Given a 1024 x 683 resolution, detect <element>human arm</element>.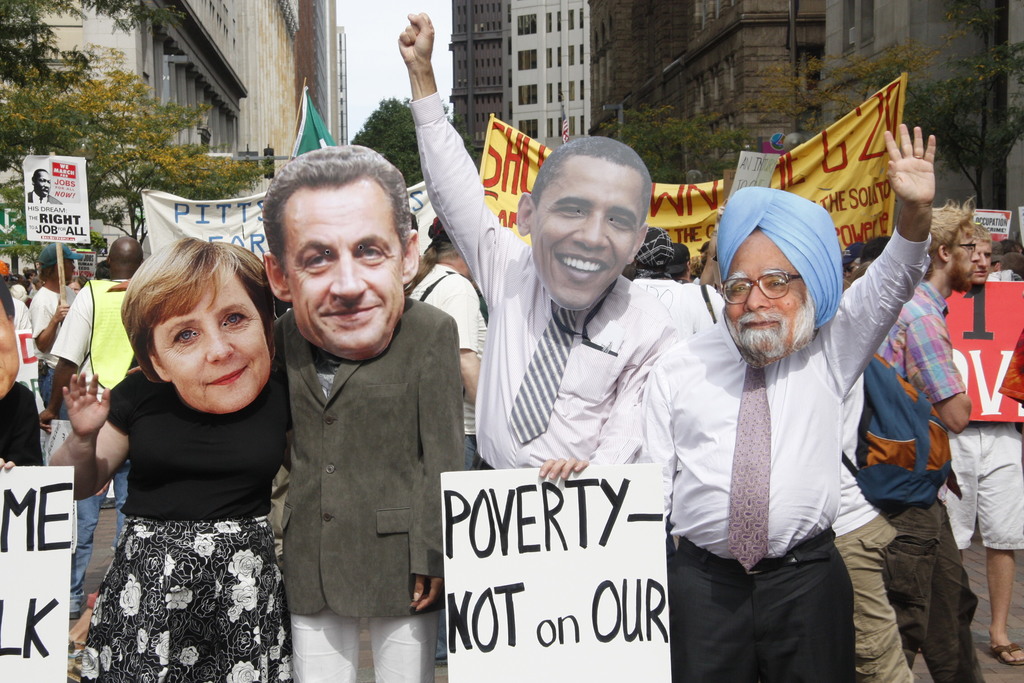
box(46, 369, 140, 506).
